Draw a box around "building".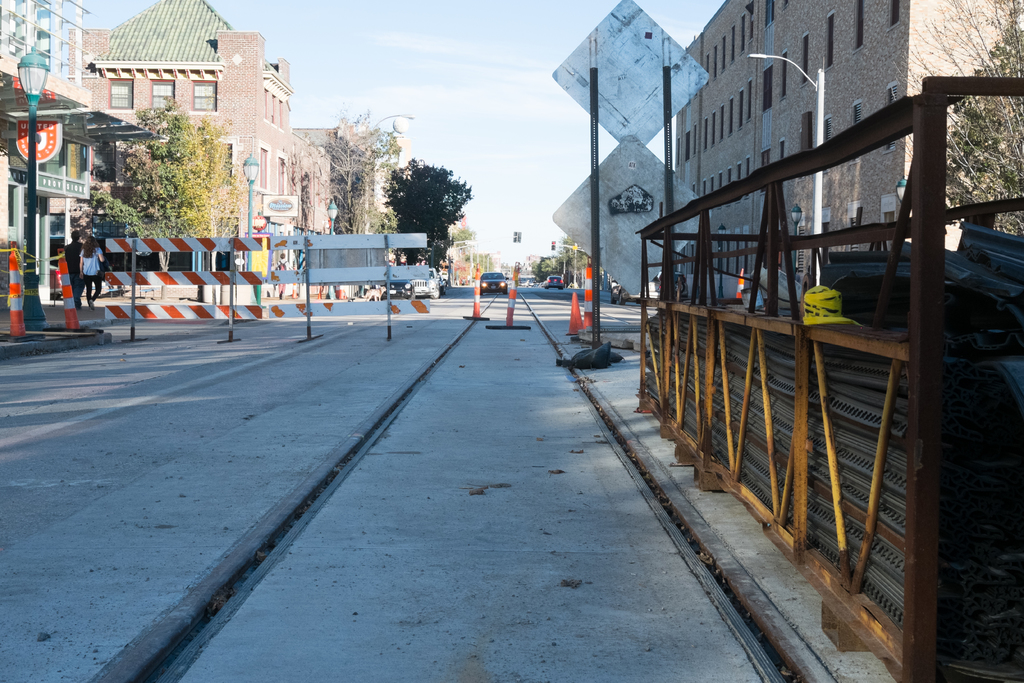
box=[289, 124, 373, 298].
